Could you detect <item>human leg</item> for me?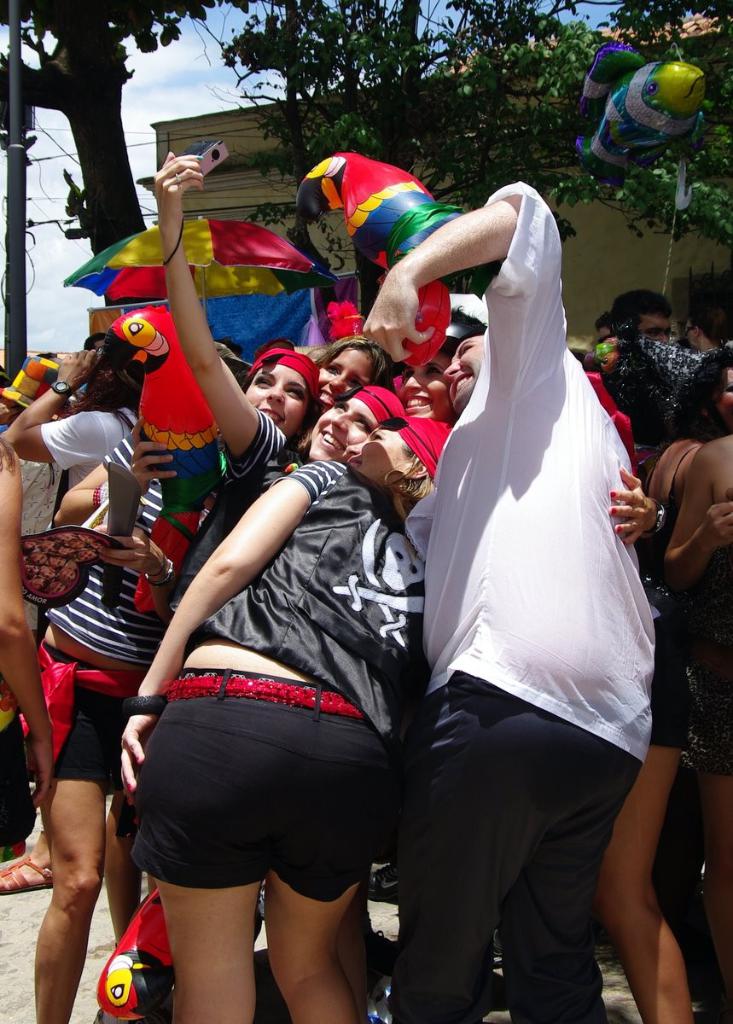
Detection result: (32,681,105,1023).
